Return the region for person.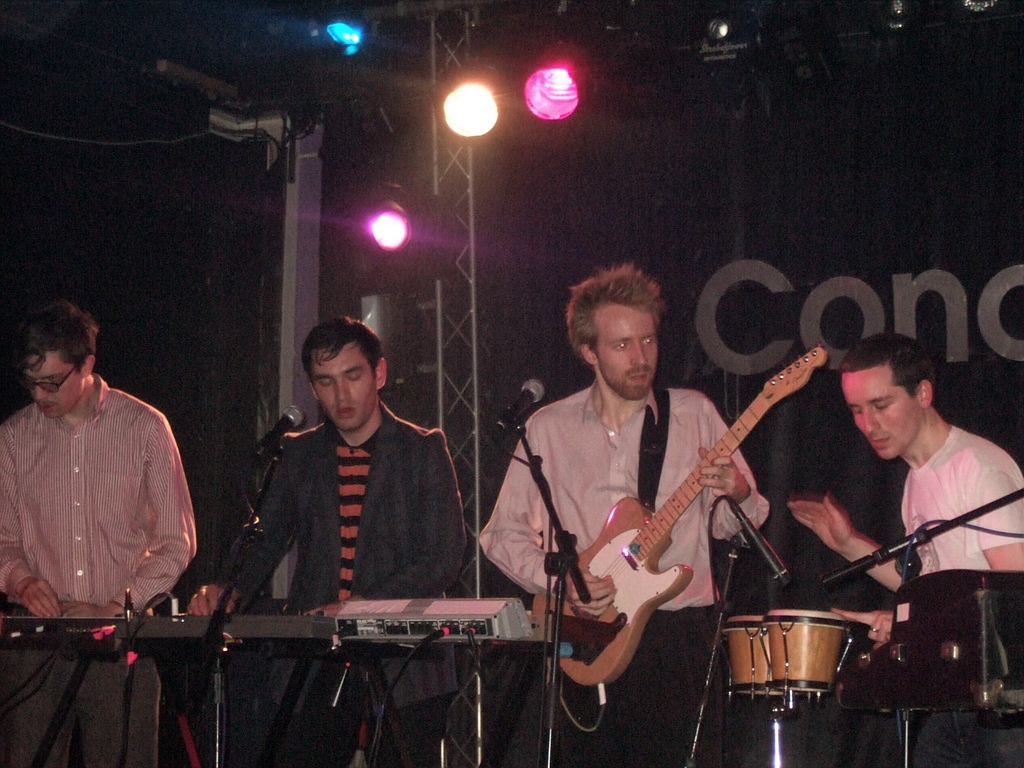
174:315:467:767.
